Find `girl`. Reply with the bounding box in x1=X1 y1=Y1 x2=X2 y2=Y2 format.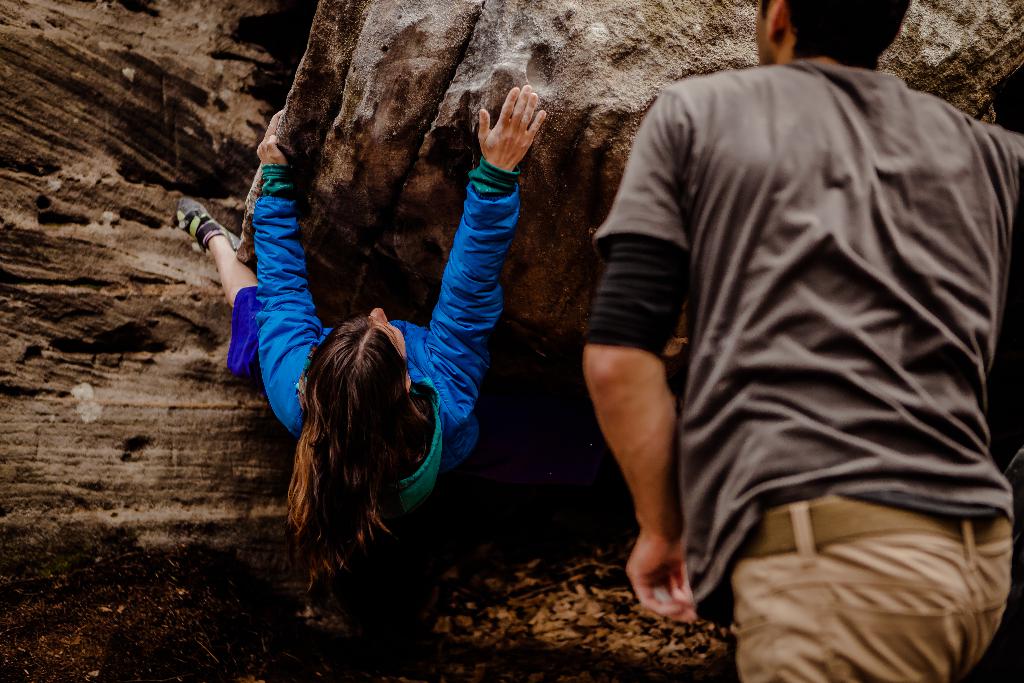
x1=171 y1=84 x2=546 y2=577.
